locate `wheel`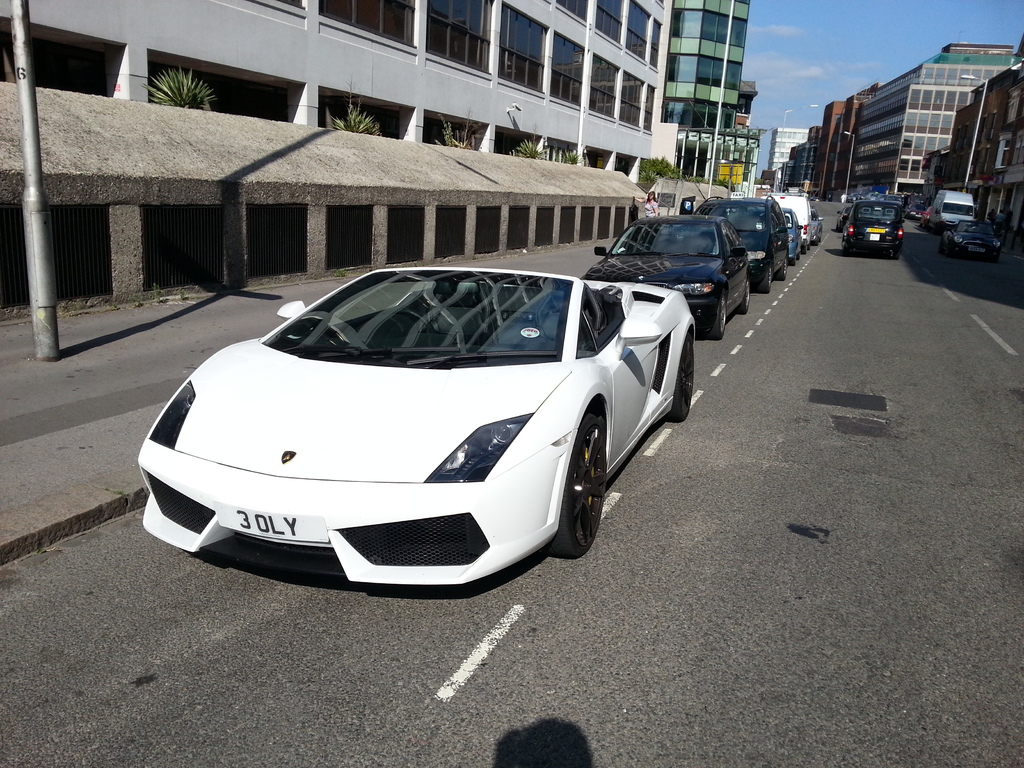
<box>808,241,813,250</box>
